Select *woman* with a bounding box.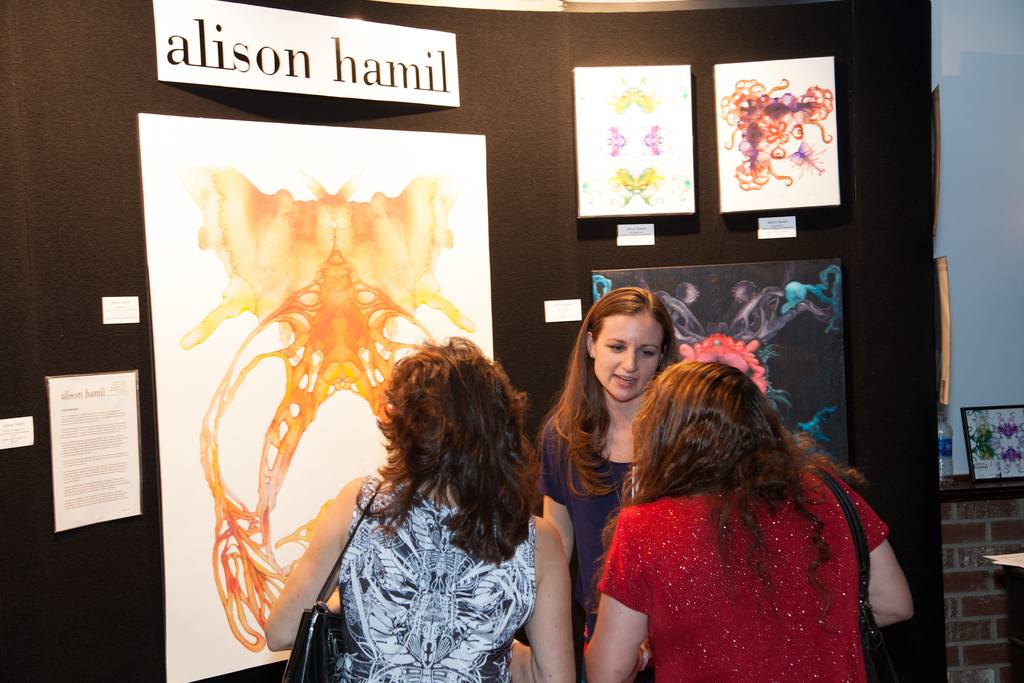
BBox(522, 282, 684, 681).
